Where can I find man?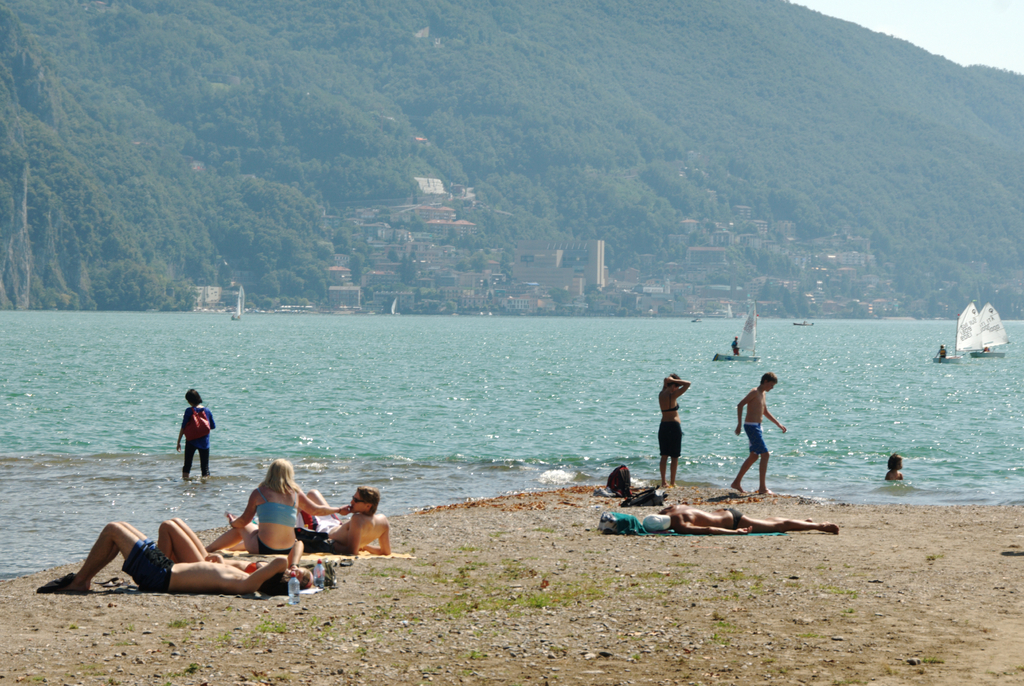
You can find it at [731,373,786,494].
